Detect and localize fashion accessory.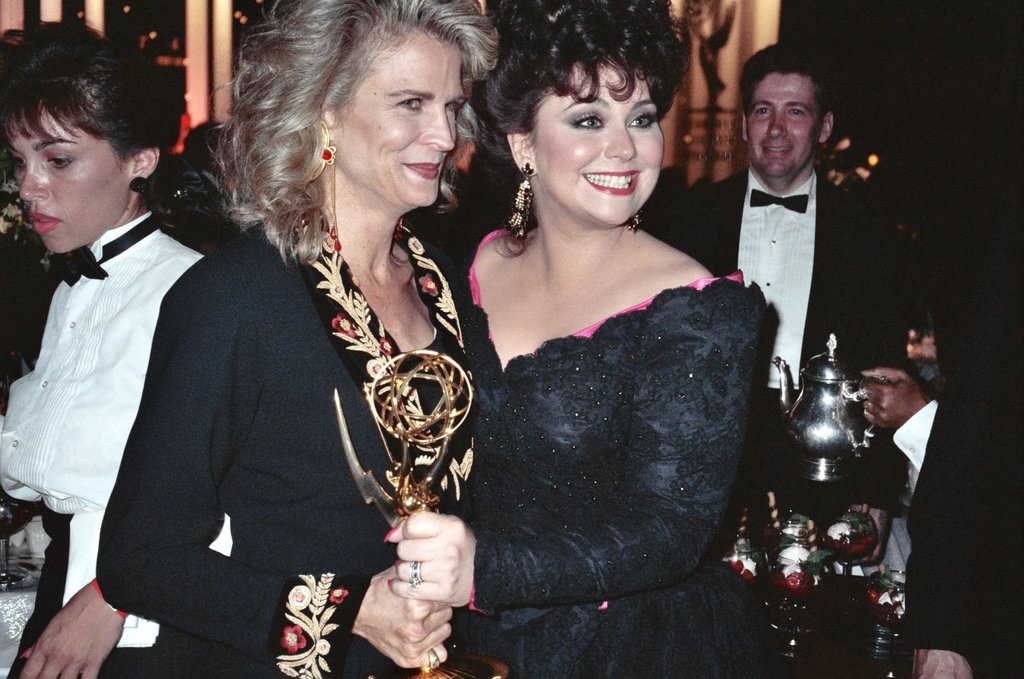
Localized at pyautogui.locateOnScreen(311, 121, 342, 253).
